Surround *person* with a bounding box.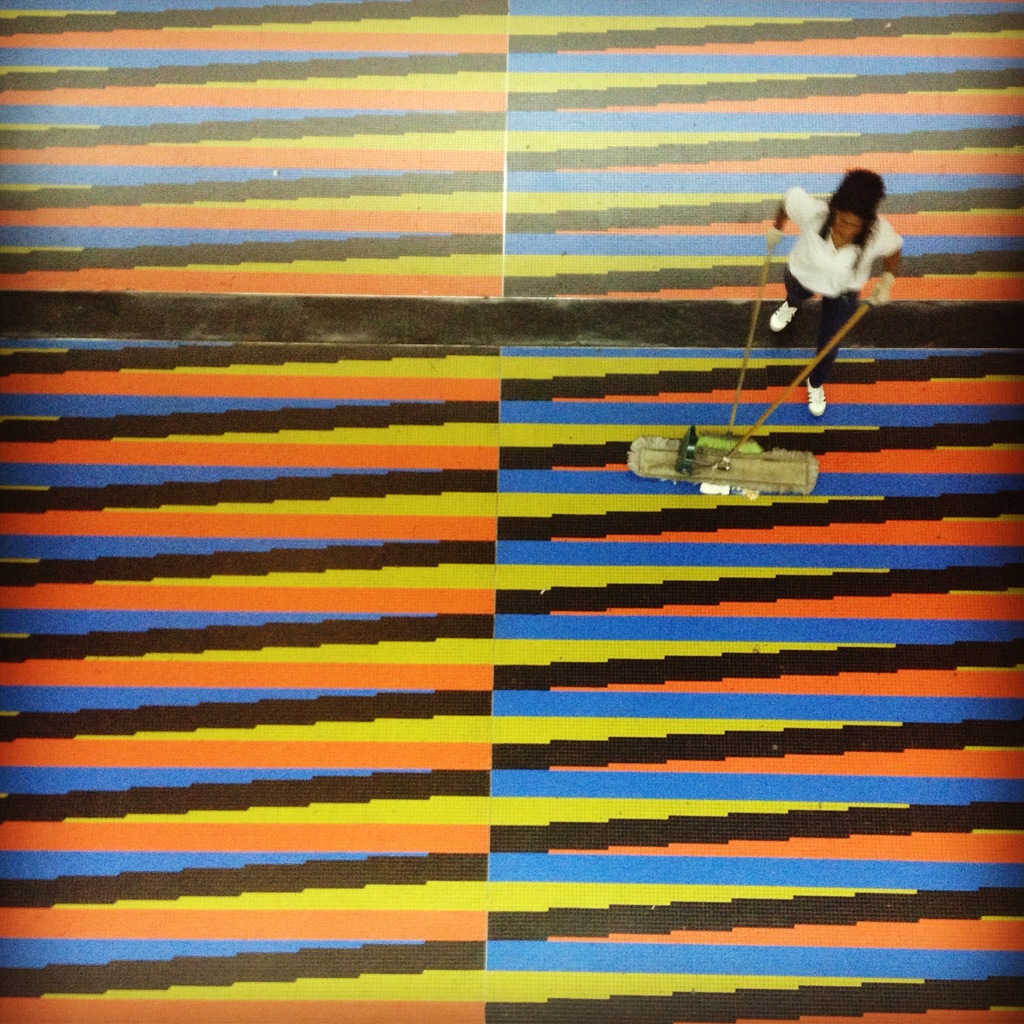
x1=773, y1=173, x2=906, y2=417.
